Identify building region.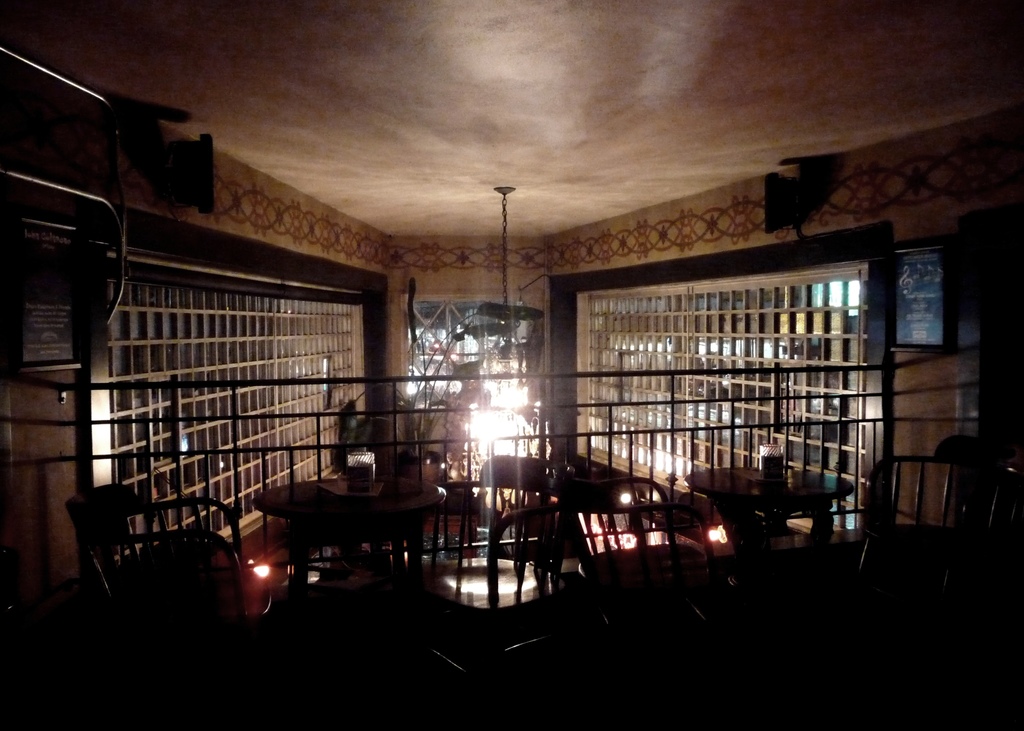
Region: box(0, 1, 1023, 730).
